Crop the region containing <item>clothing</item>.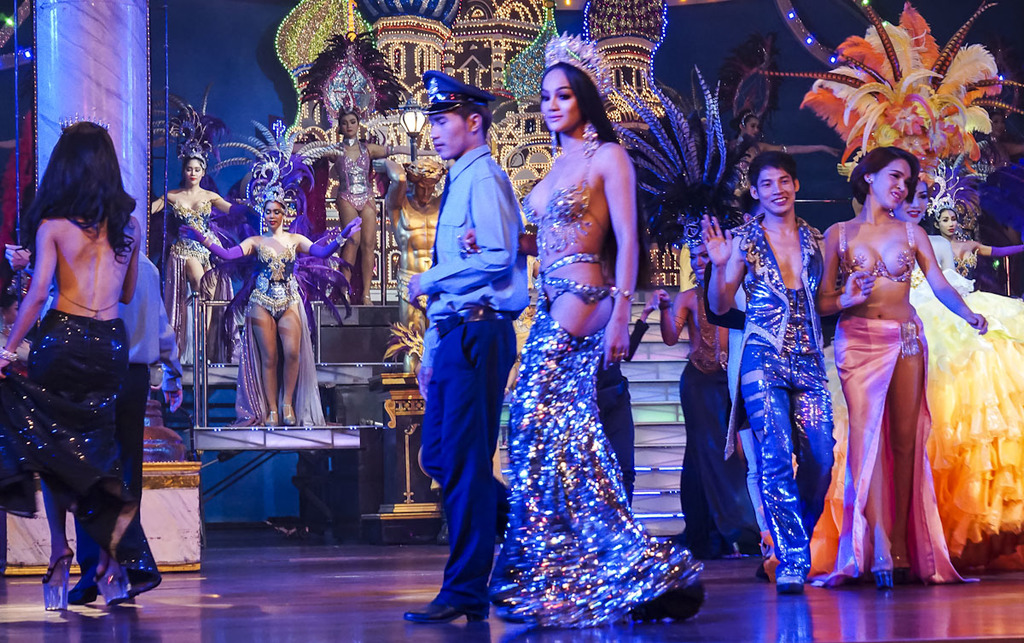
Crop region: [left=952, top=253, right=992, bottom=286].
